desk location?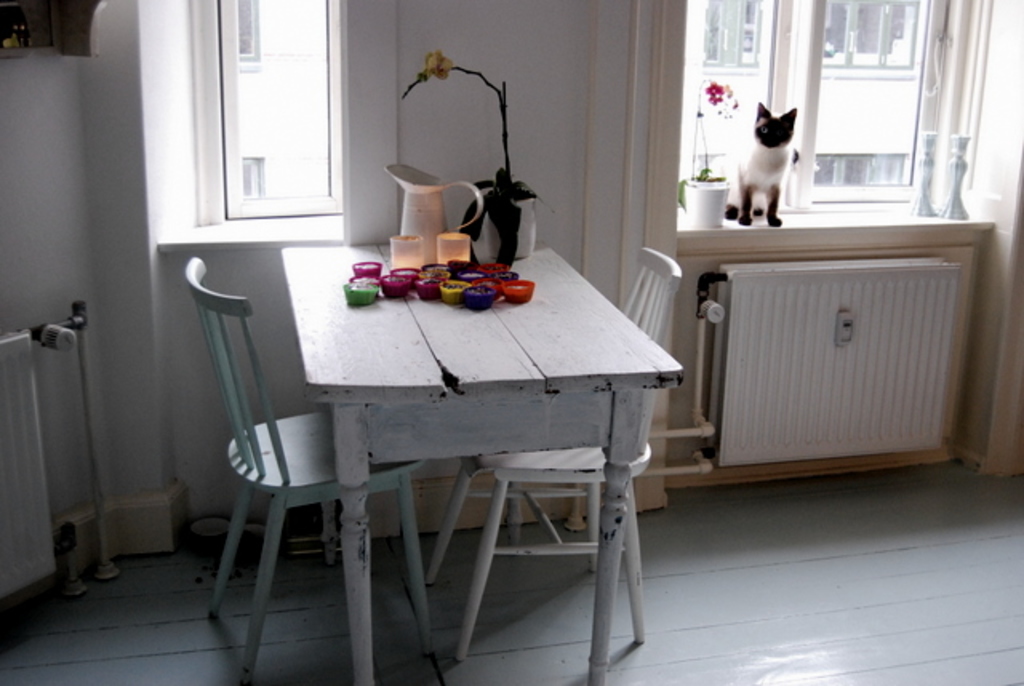
<box>363,241,686,681</box>
